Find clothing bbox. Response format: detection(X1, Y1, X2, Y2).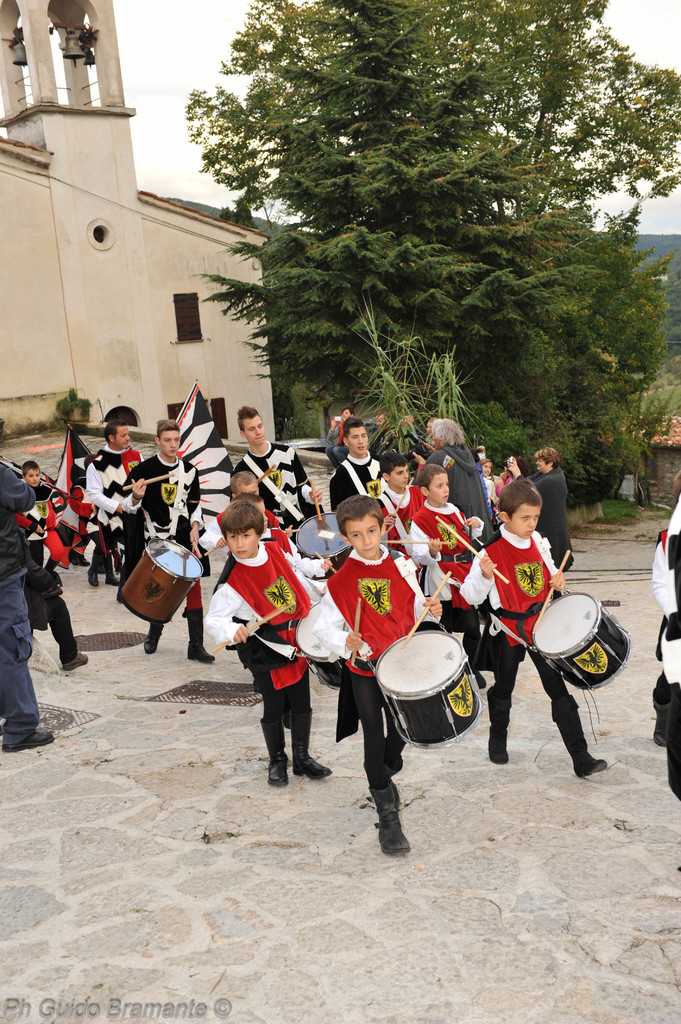
detection(365, 480, 429, 602).
